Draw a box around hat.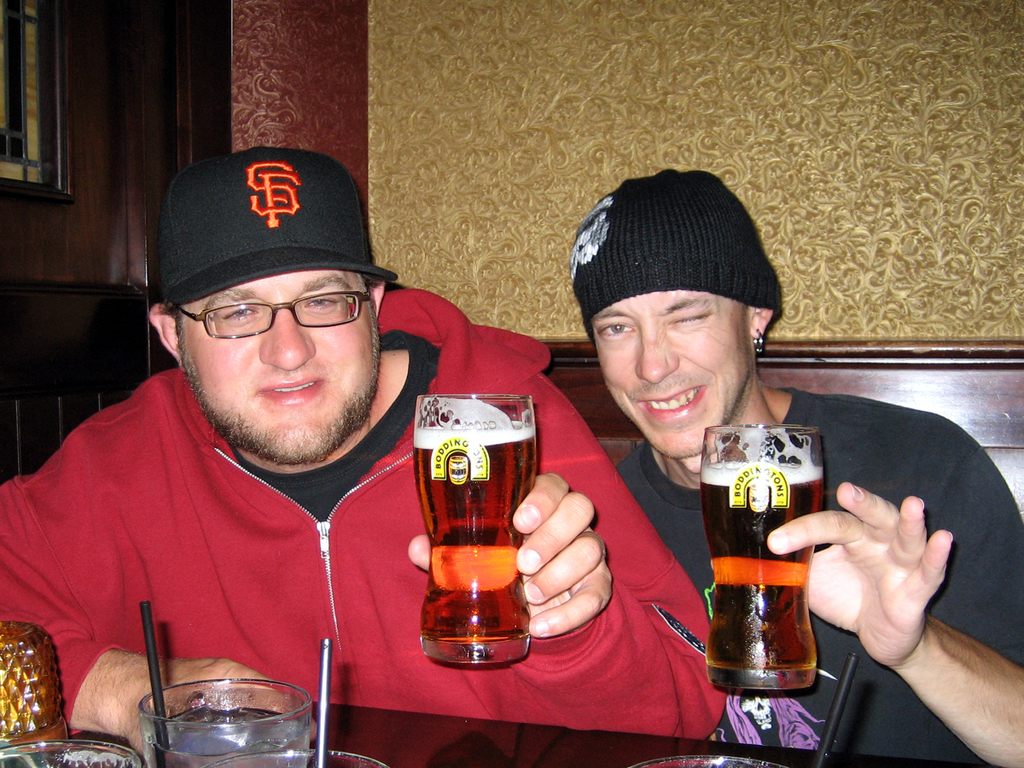
bbox=(160, 142, 397, 307).
